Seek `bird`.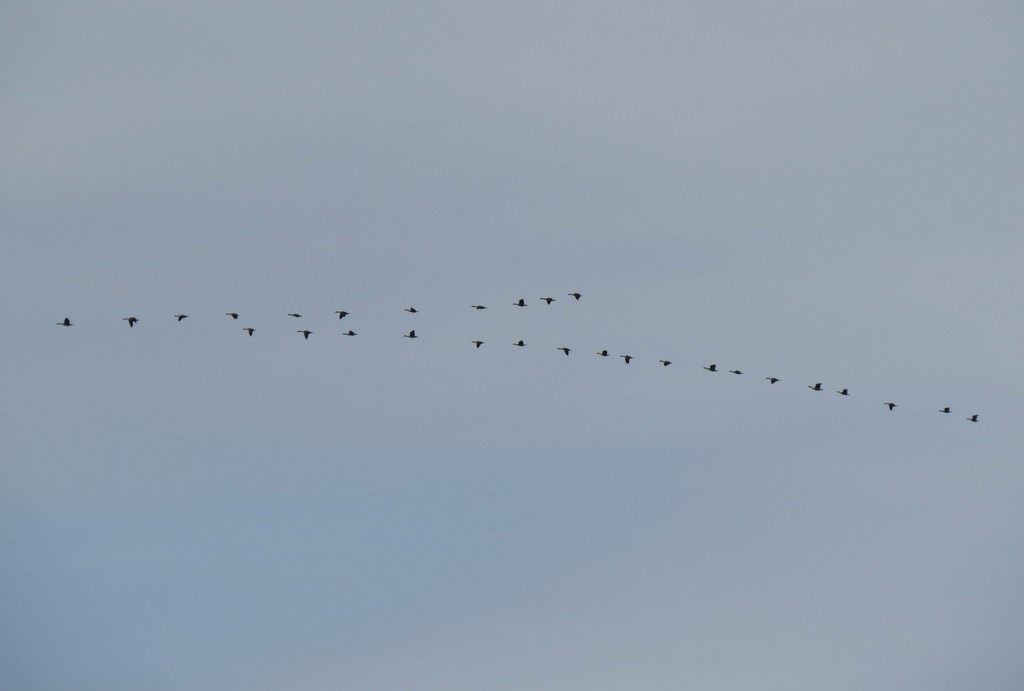
select_region(620, 354, 634, 362).
